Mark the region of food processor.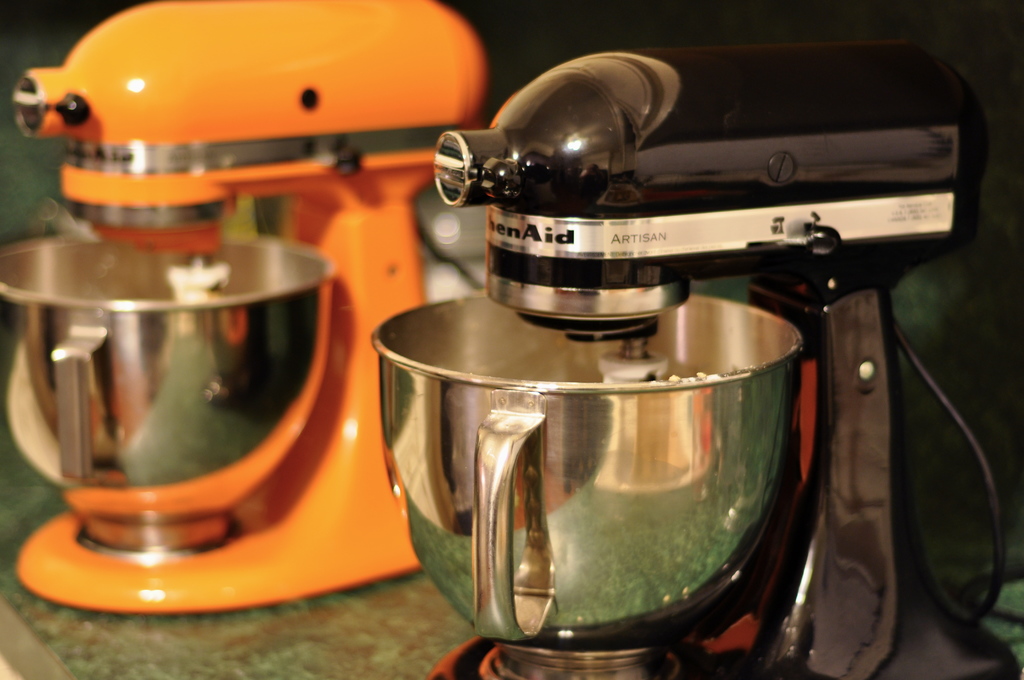
Region: <bbox>367, 45, 1023, 679</bbox>.
